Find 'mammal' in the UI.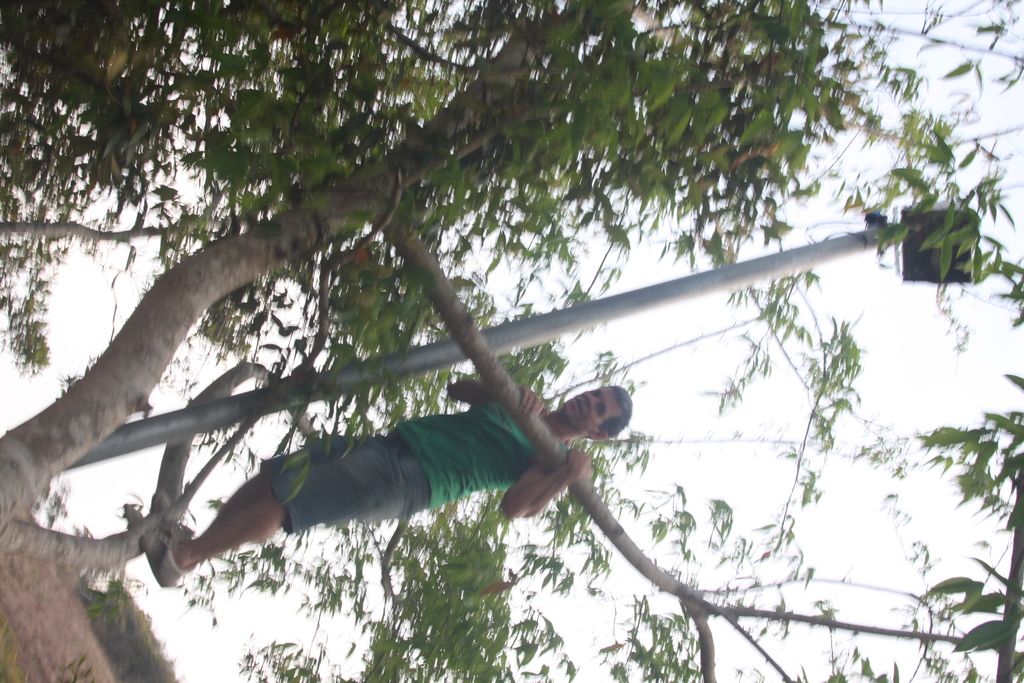
UI element at left=124, top=381, right=631, bottom=588.
